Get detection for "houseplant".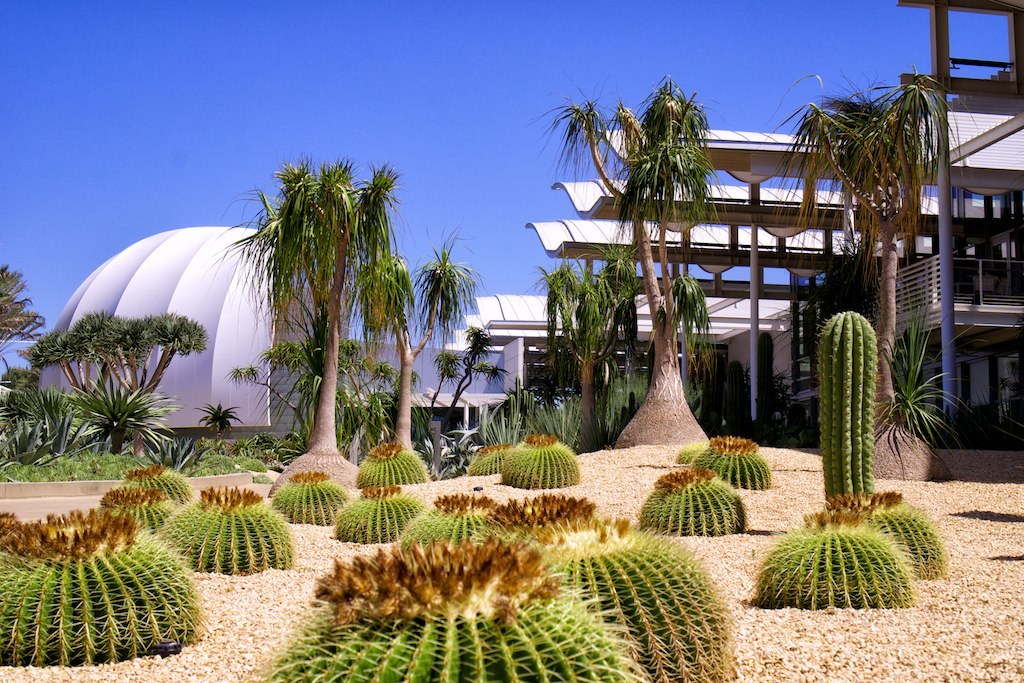
Detection: 0, 513, 210, 667.
